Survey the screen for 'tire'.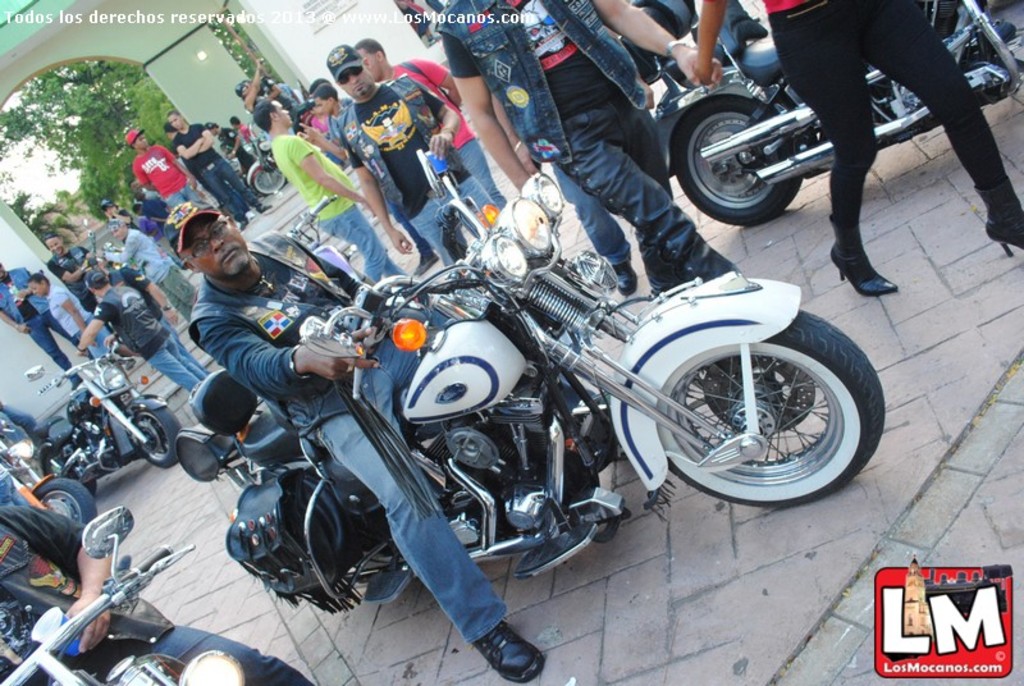
Survey found: x1=36 y1=479 x2=95 y2=532.
